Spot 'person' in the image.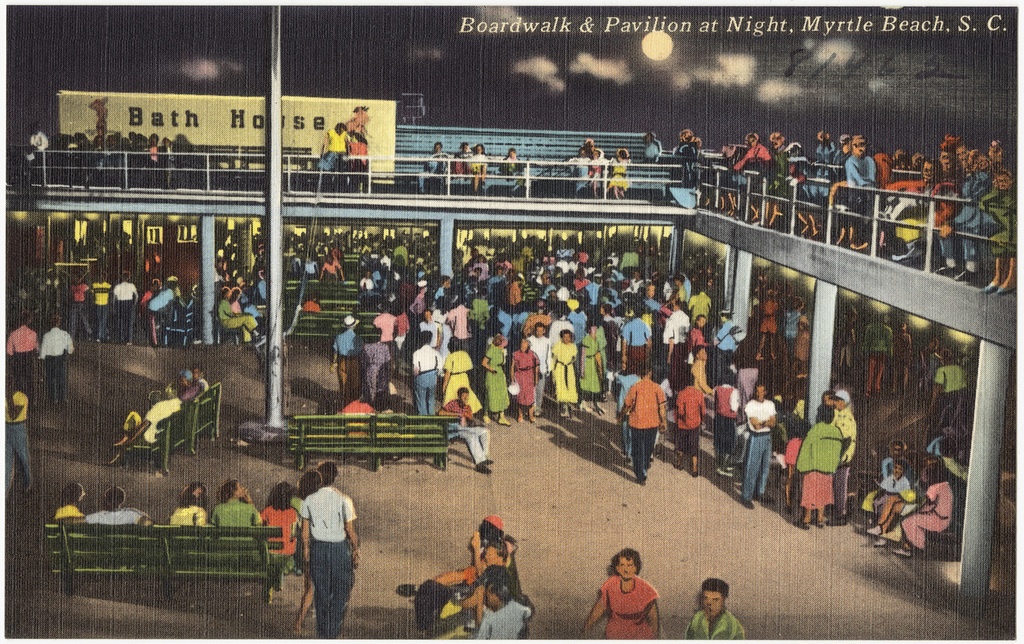
'person' found at BBox(894, 462, 954, 557).
